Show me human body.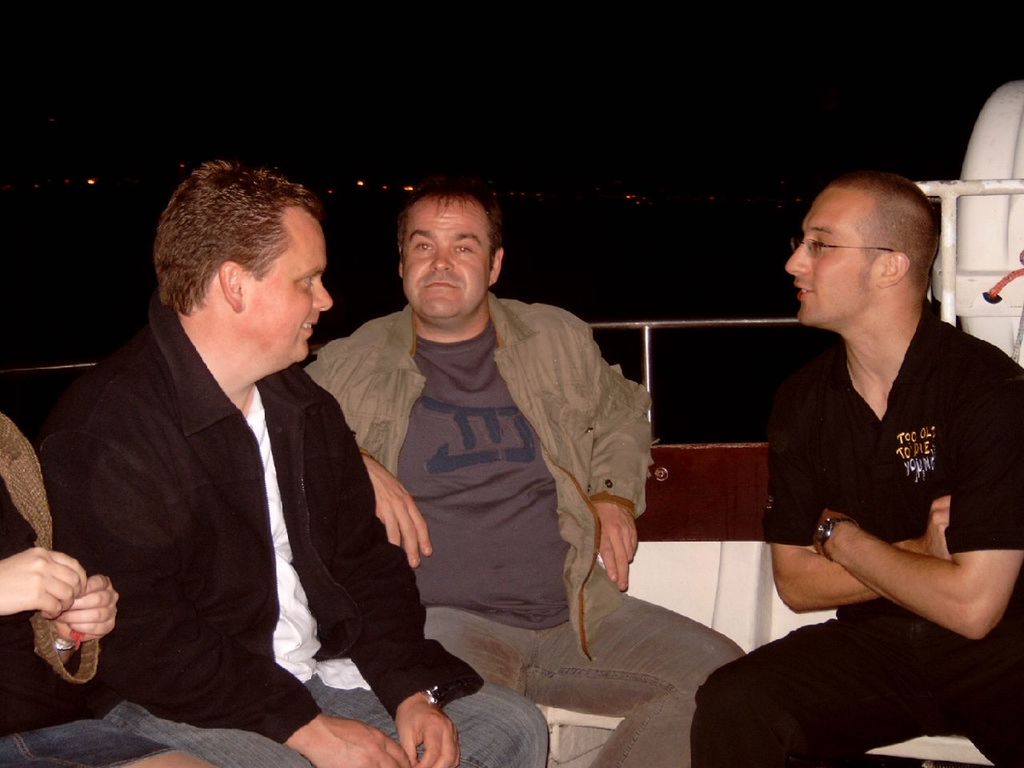
human body is here: [39, 162, 549, 767].
